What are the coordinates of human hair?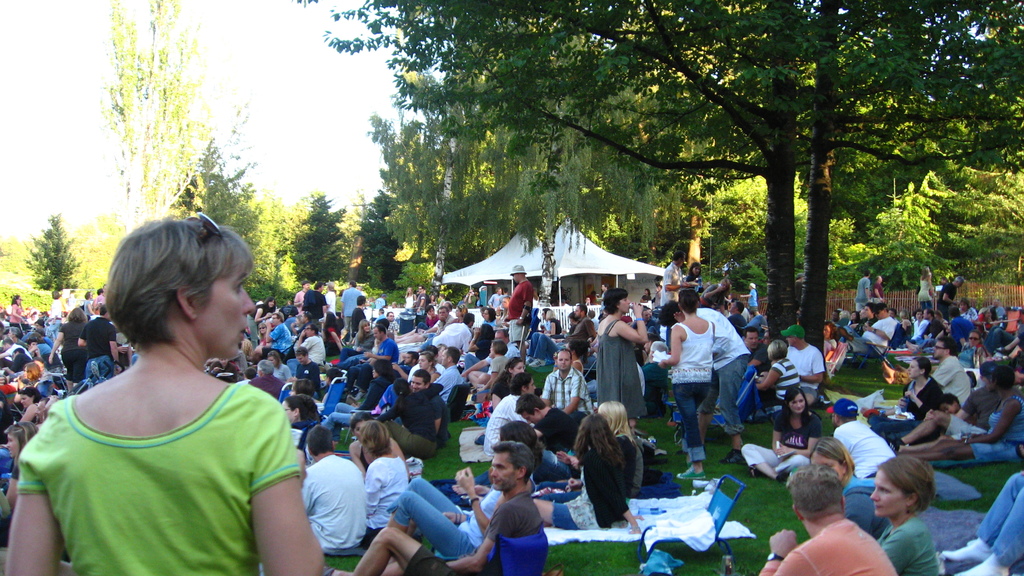
938,392,959,404.
